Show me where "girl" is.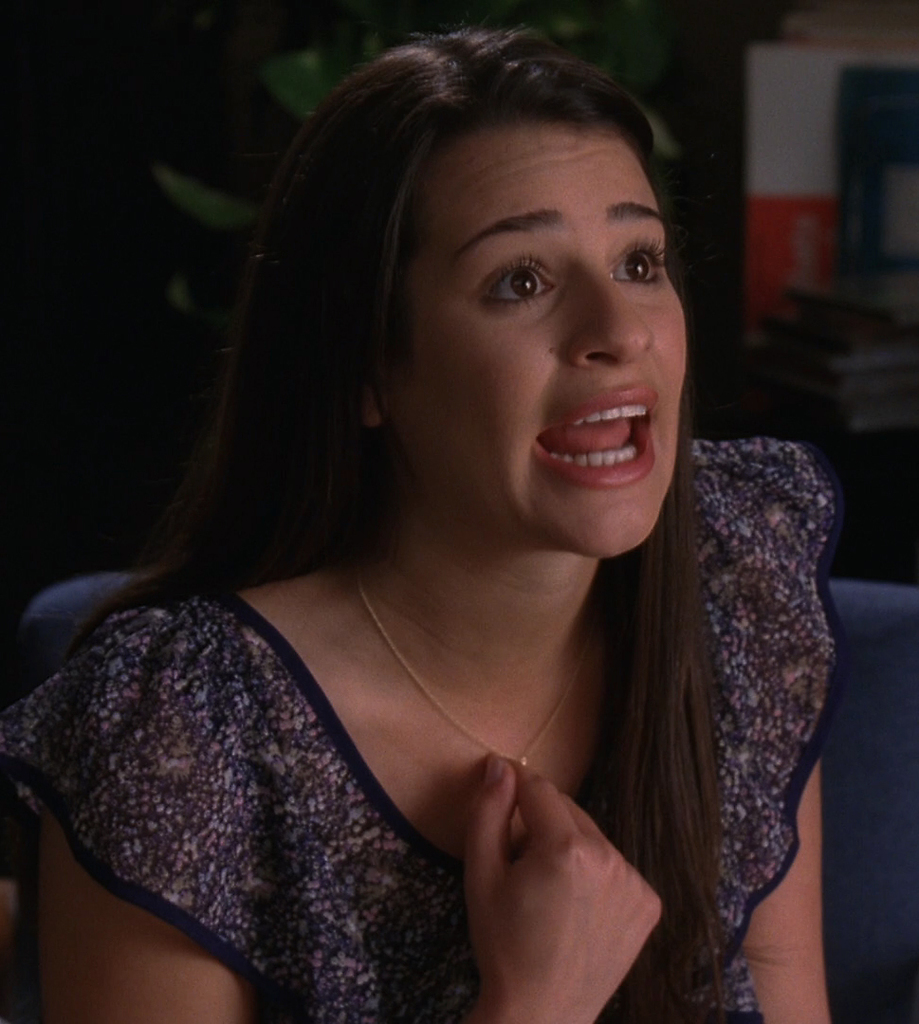
"girl" is at crop(0, 31, 836, 1023).
